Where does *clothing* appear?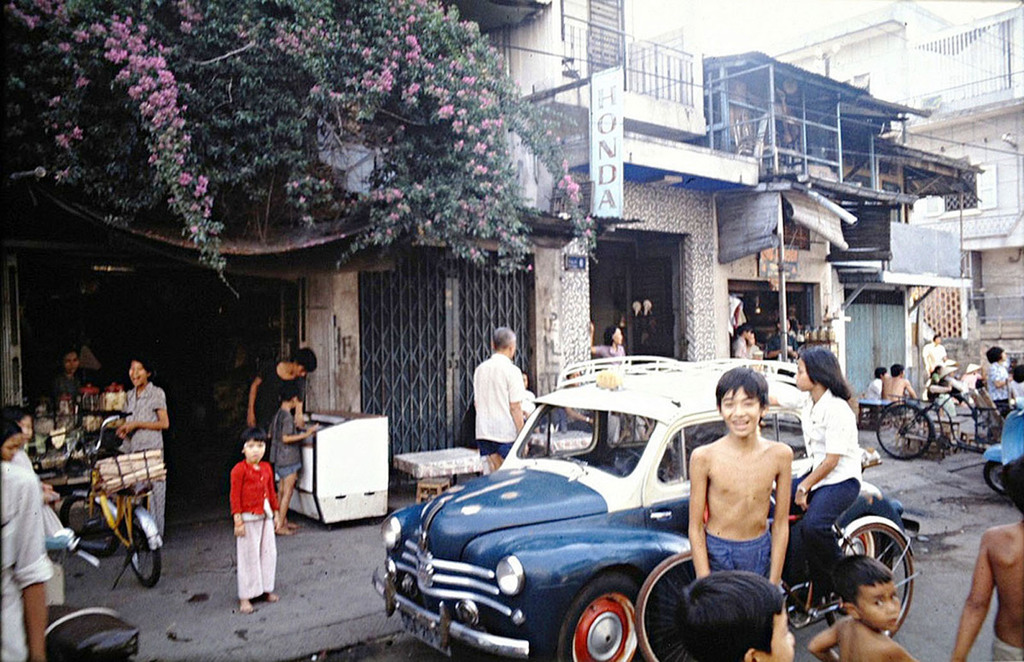
Appears at {"x1": 703, "y1": 521, "x2": 772, "y2": 578}.
